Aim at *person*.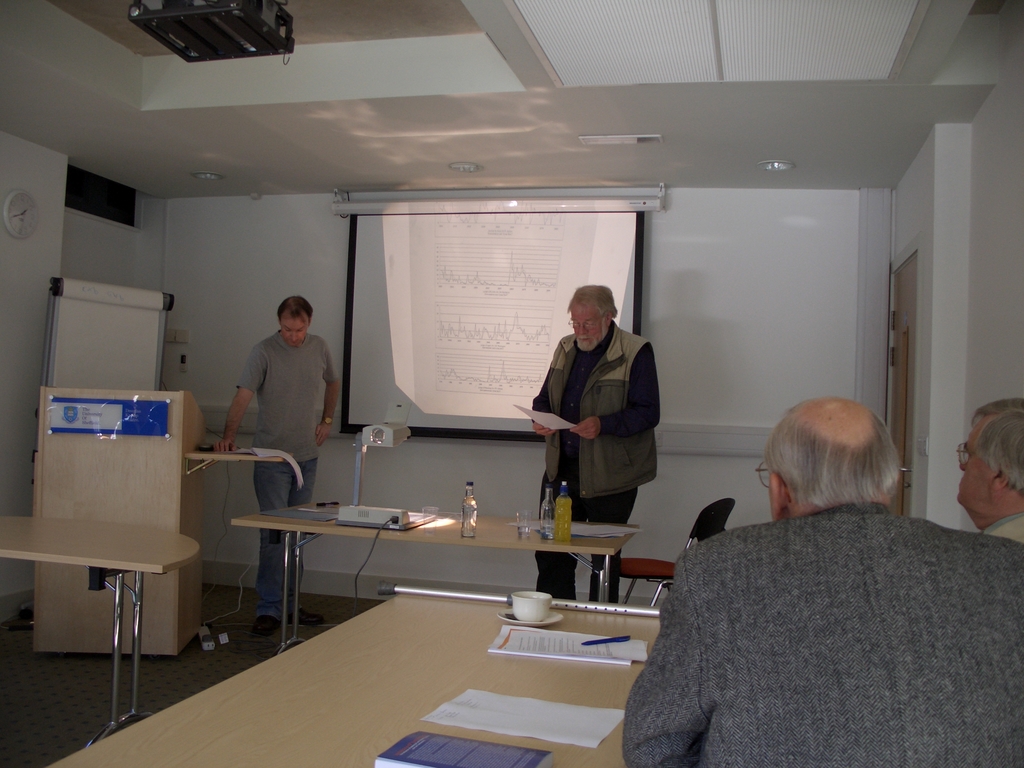
Aimed at l=202, t=294, r=337, b=620.
